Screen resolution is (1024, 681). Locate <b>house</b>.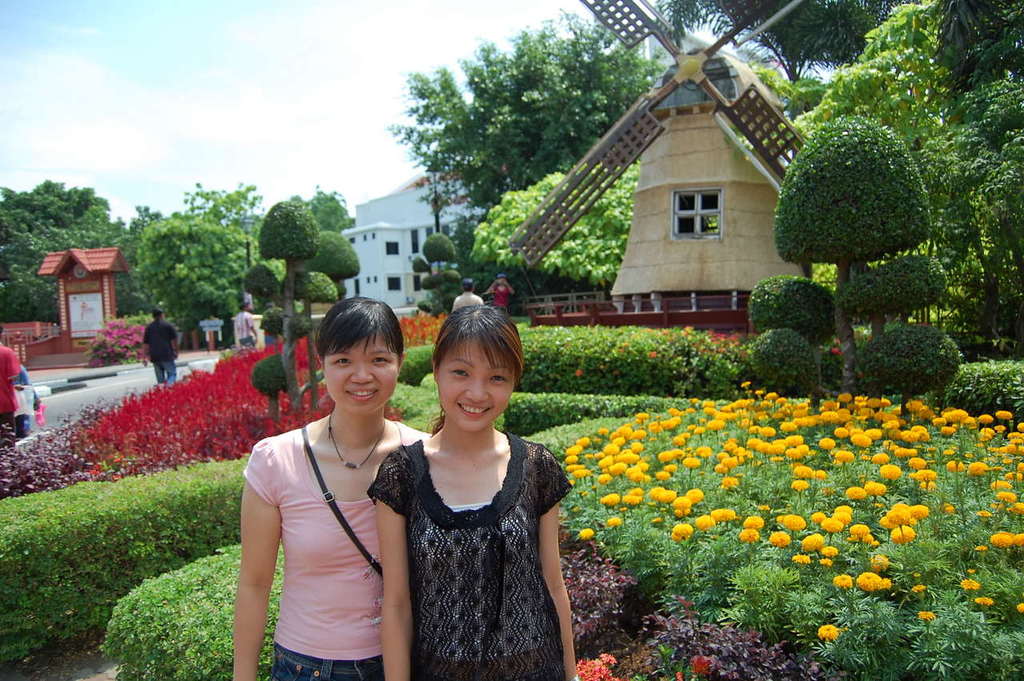
x1=30 y1=240 x2=135 y2=344.
